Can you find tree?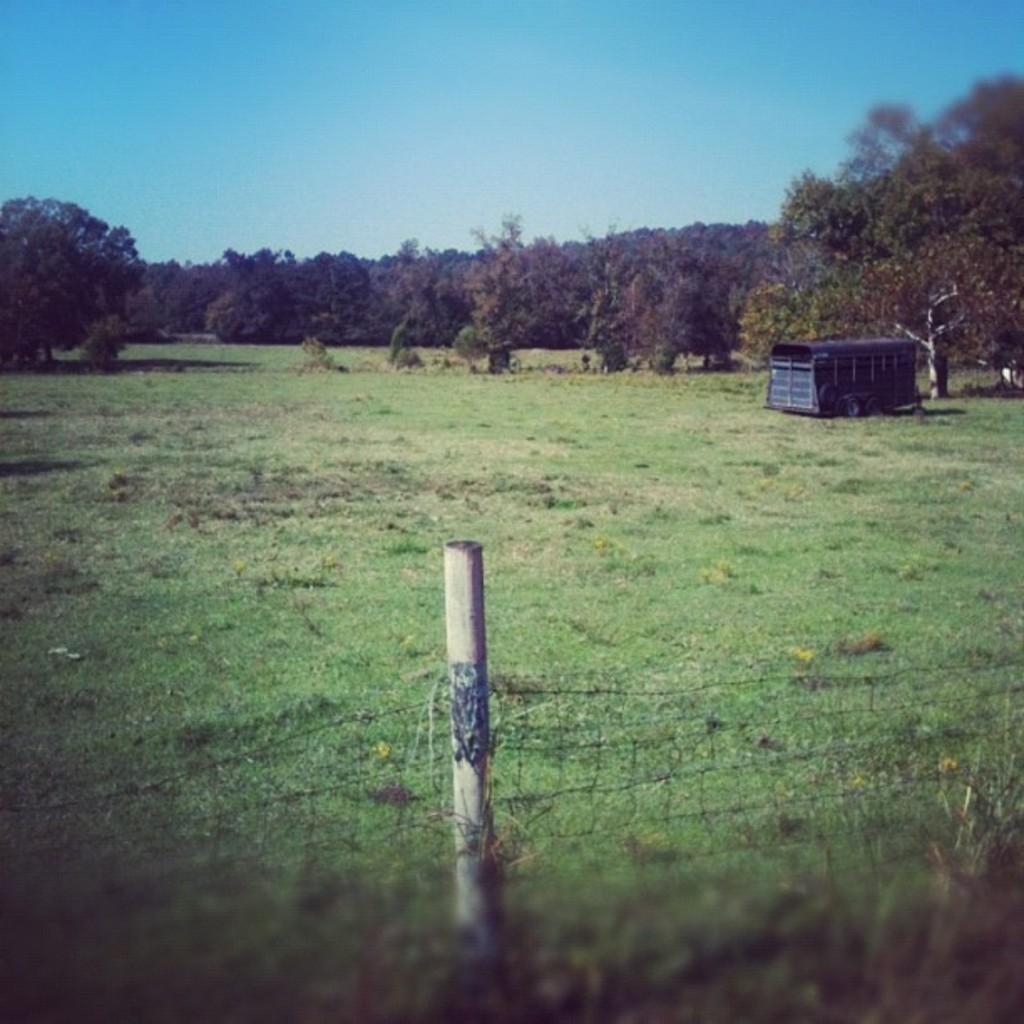
Yes, bounding box: {"x1": 12, "y1": 177, "x2": 125, "y2": 348}.
